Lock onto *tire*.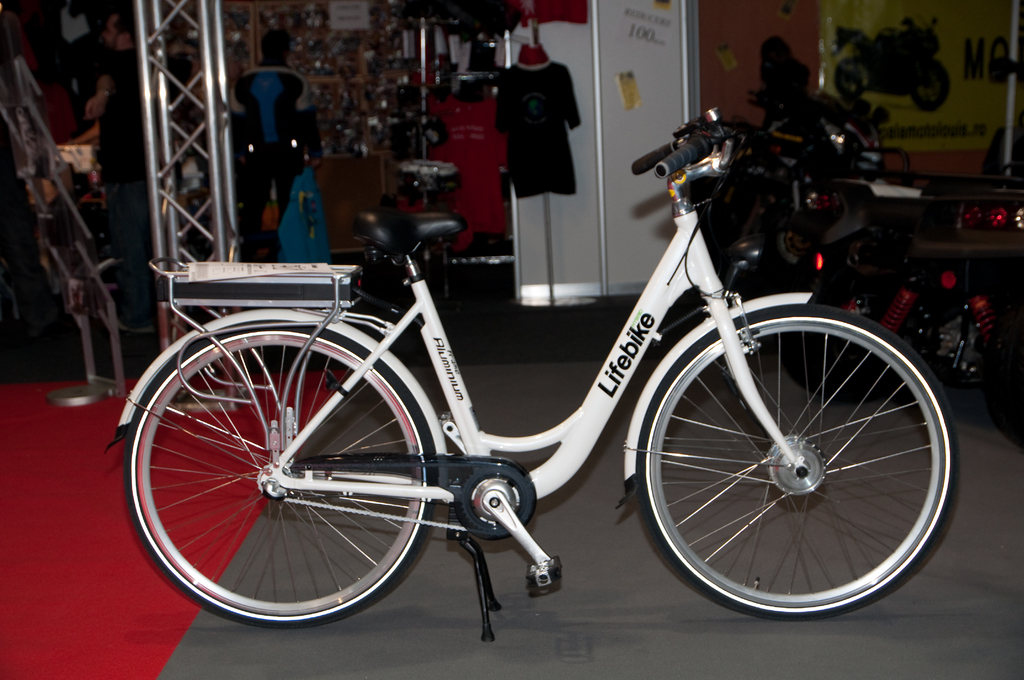
Locked: x1=646, y1=287, x2=950, y2=622.
